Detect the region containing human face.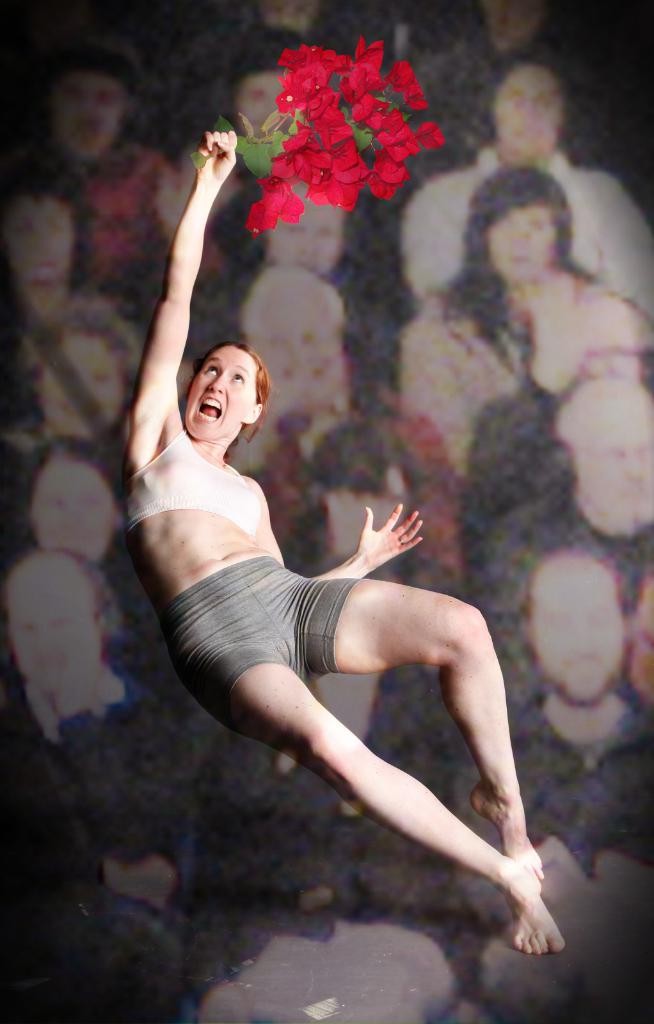
BBox(493, 68, 565, 147).
